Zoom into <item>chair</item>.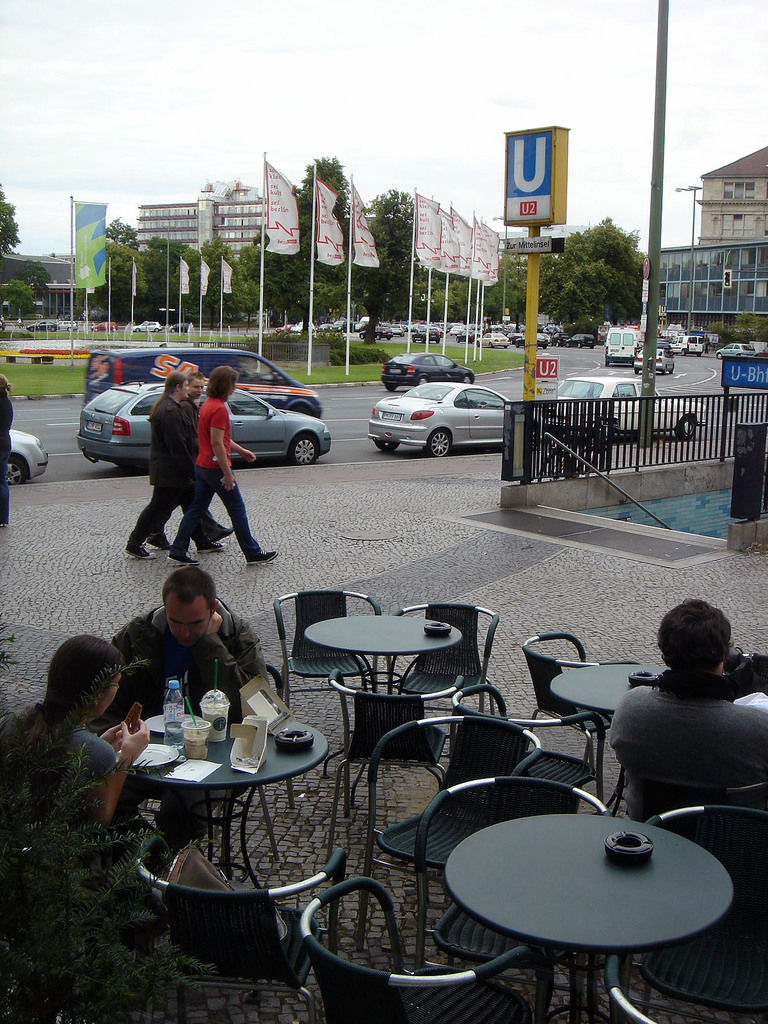
Zoom target: crop(447, 682, 607, 804).
